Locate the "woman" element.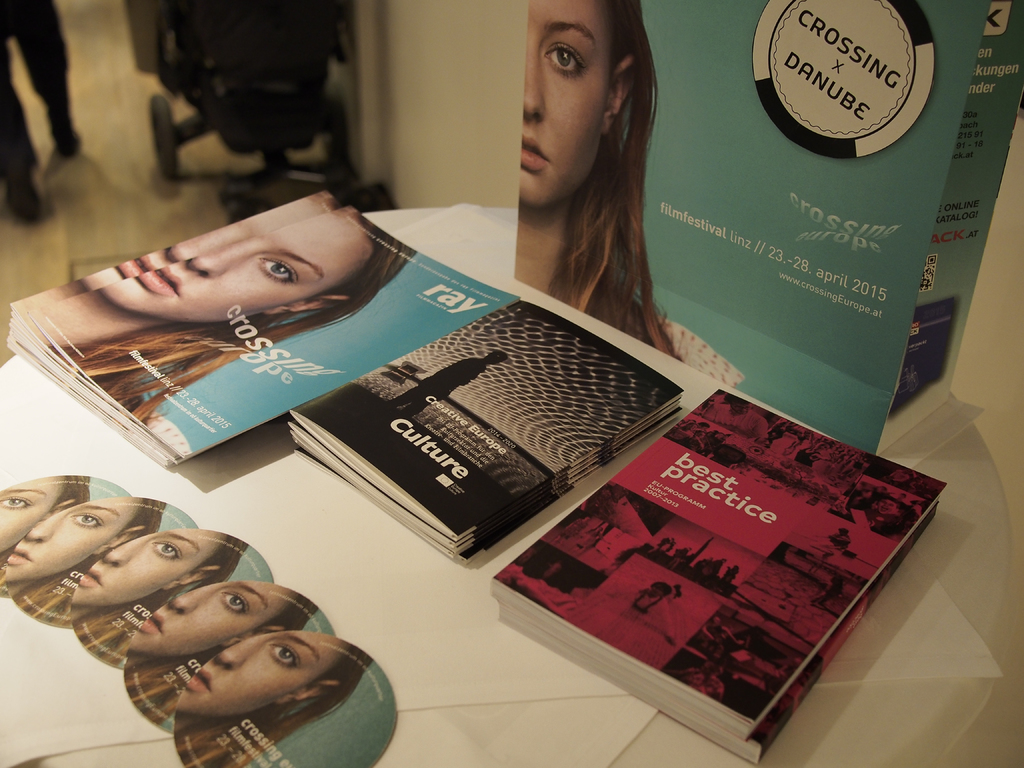
Element bbox: {"left": 173, "top": 611, "right": 384, "bottom": 767}.
